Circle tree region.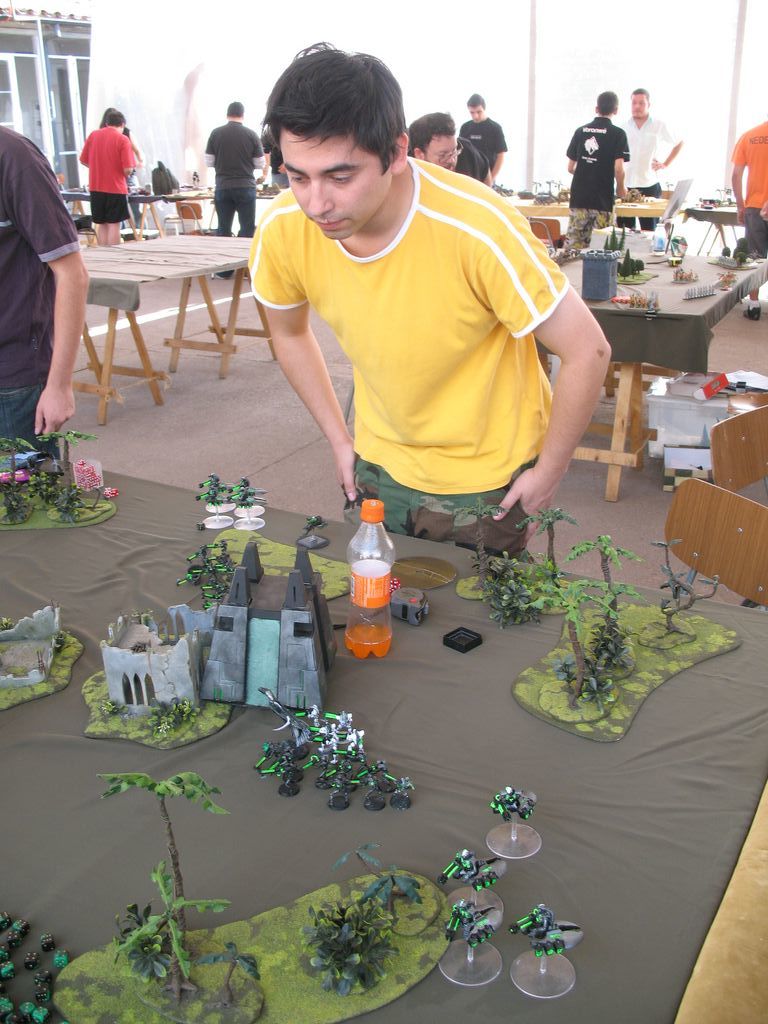
Region: [0,490,34,525].
